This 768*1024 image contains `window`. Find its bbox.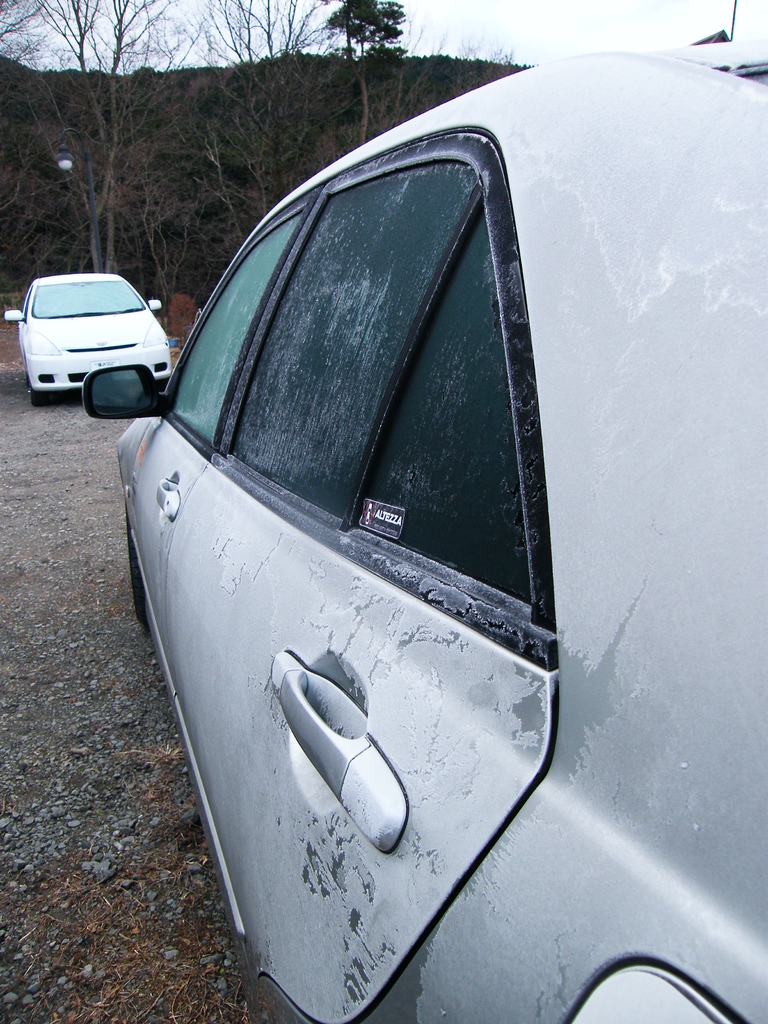
<box>159,177,326,449</box>.
